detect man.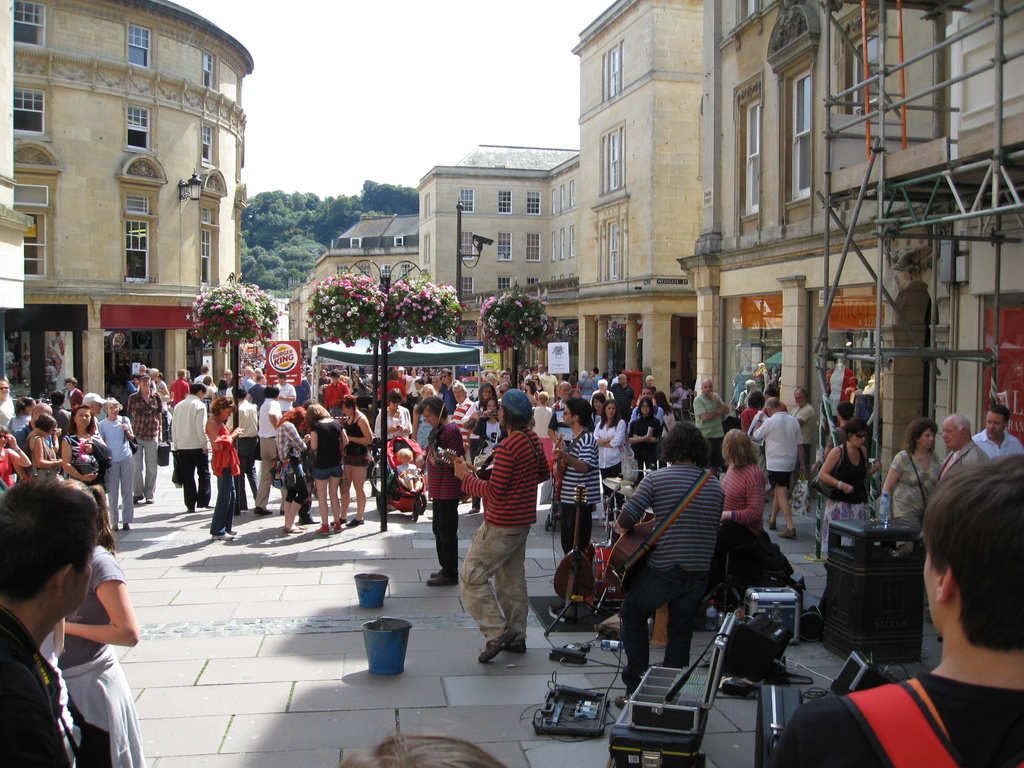
Detected at <bbox>397, 365, 408, 384</bbox>.
